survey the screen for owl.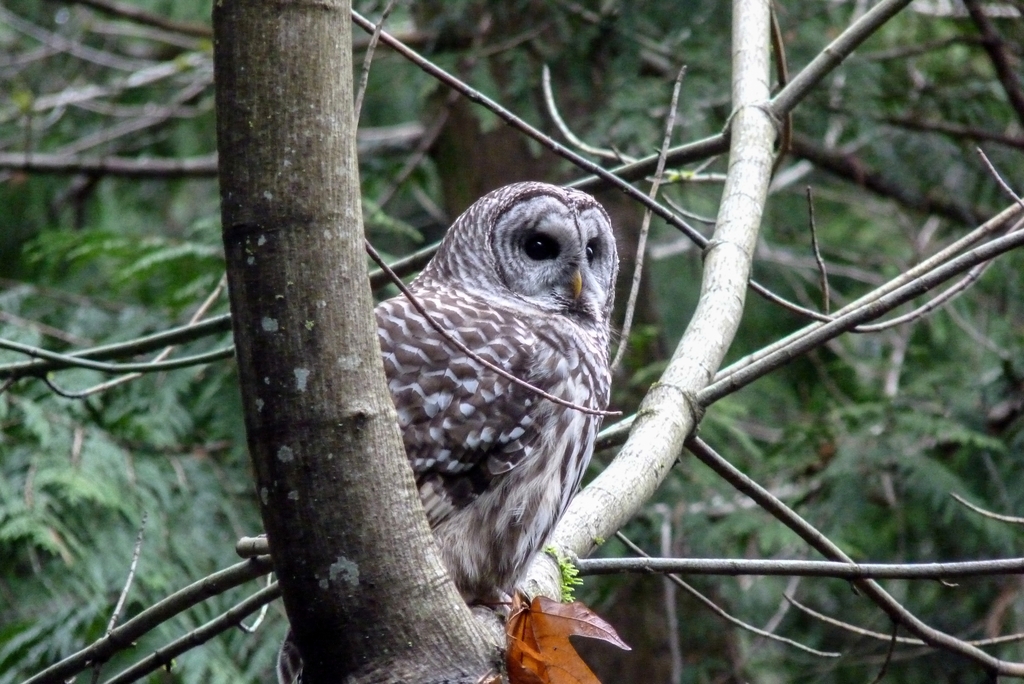
Survey found: 278, 174, 620, 683.
